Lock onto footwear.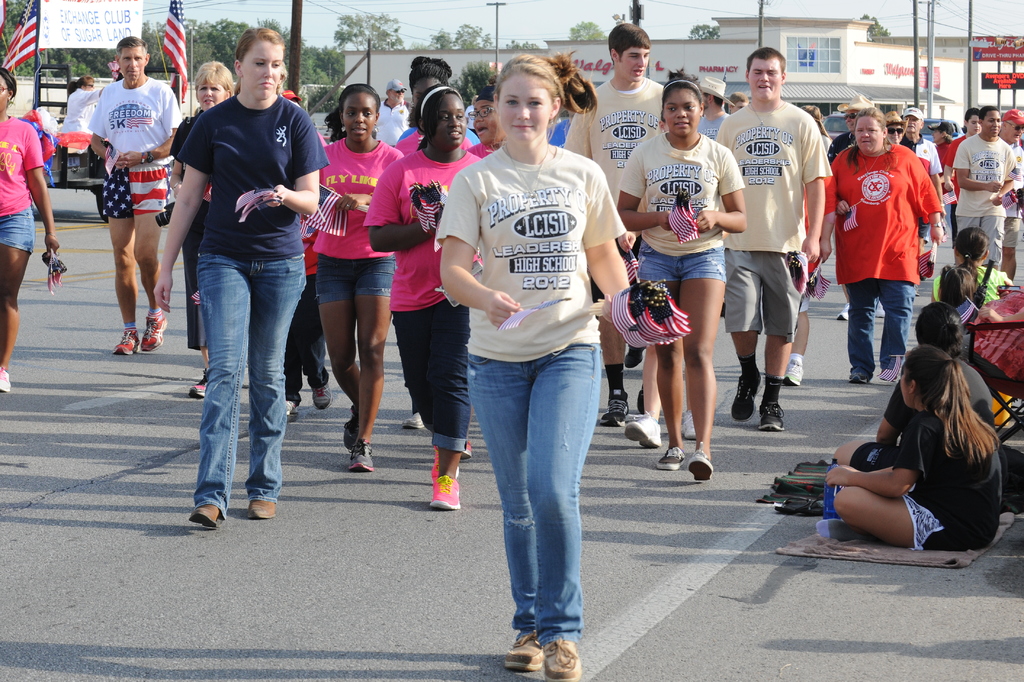
Locked: detection(688, 450, 714, 483).
